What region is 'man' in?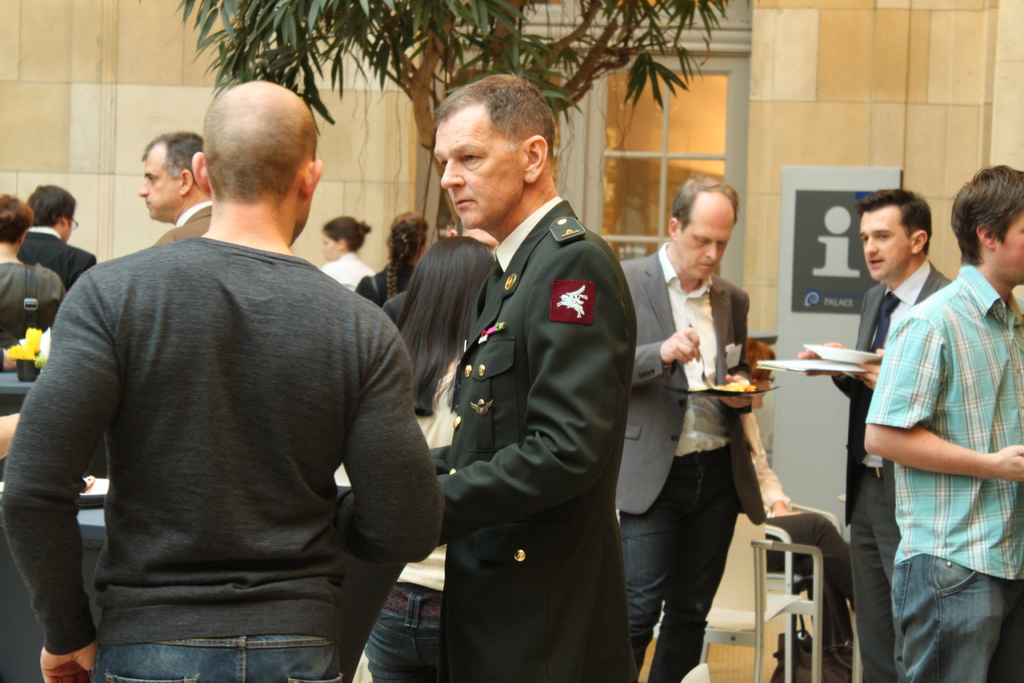
box=[16, 185, 97, 295].
